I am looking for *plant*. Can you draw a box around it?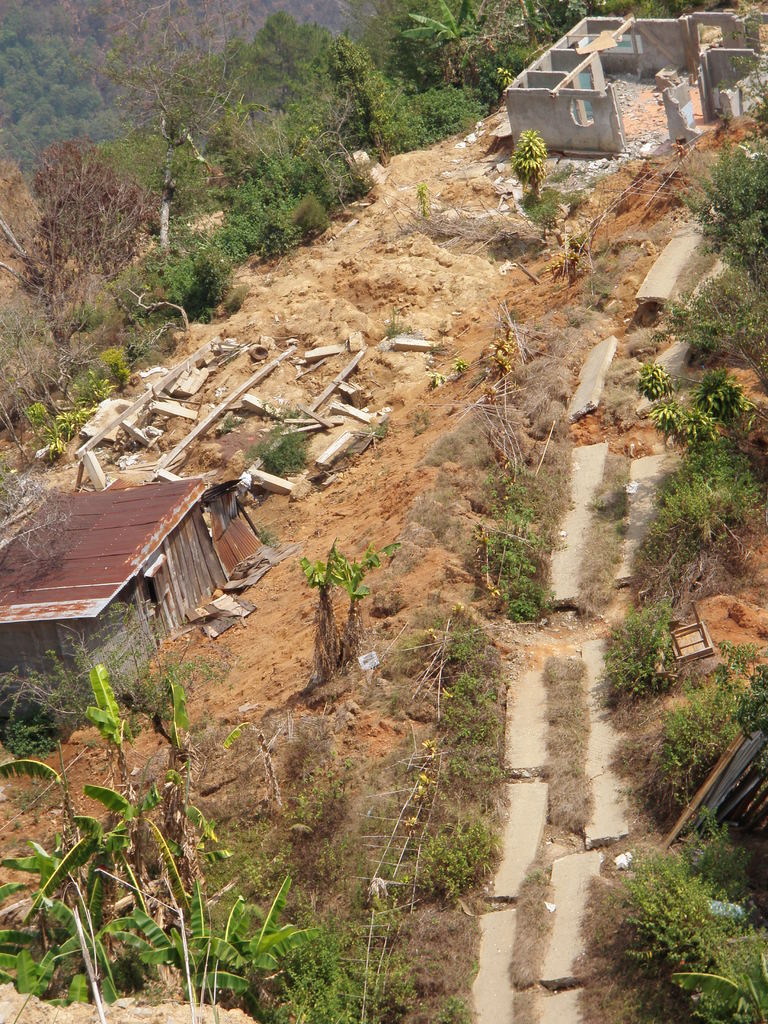
Sure, the bounding box is <box>330,540,398,678</box>.
